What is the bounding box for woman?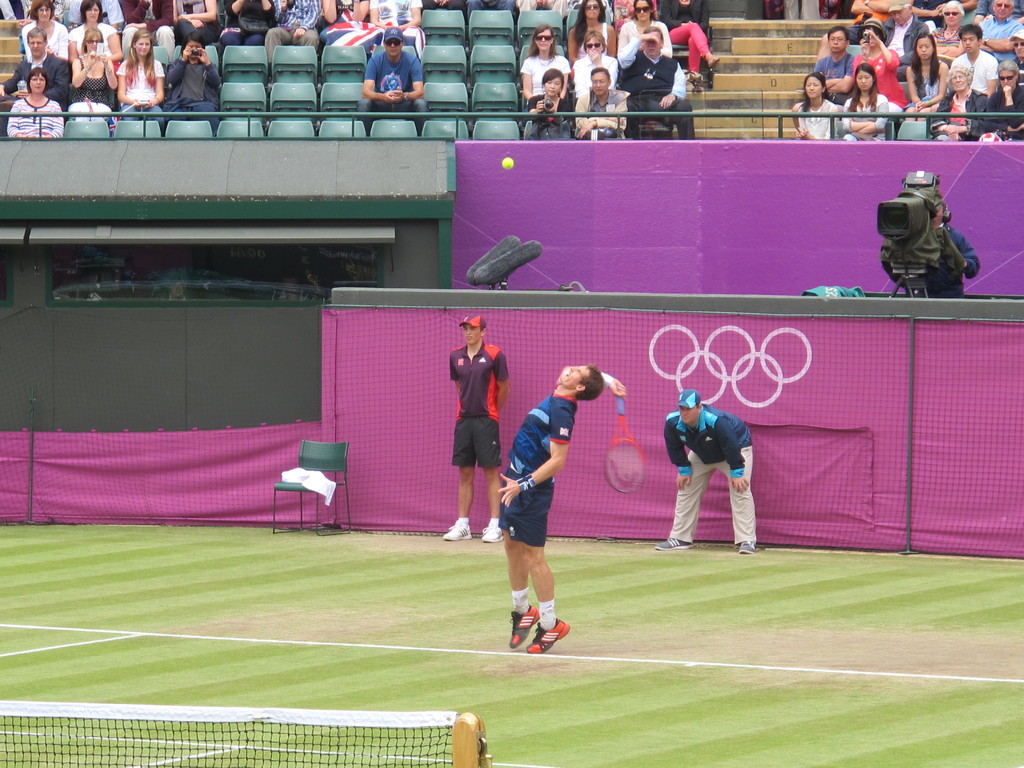
841,67,888,139.
